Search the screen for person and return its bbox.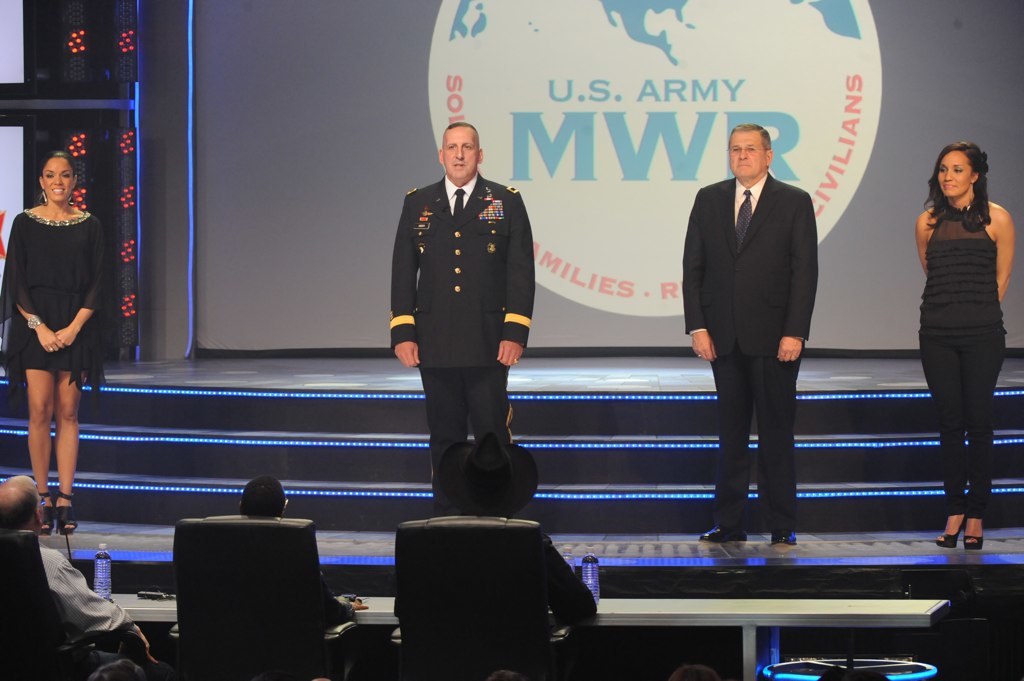
Found: rect(0, 472, 150, 680).
